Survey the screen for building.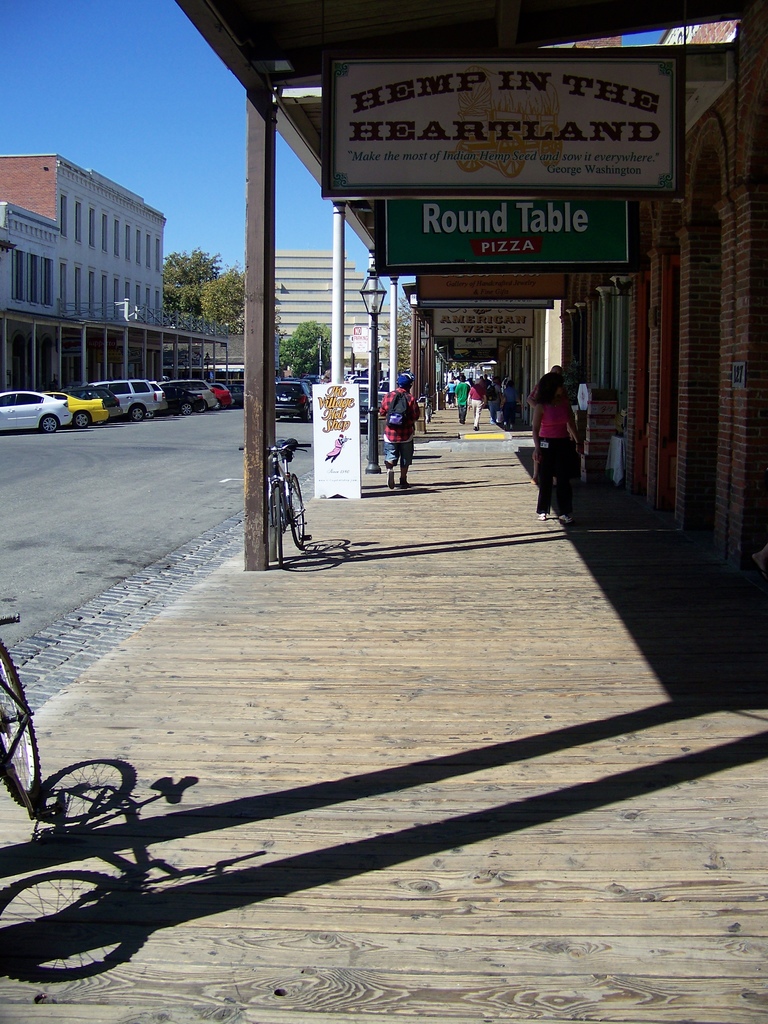
Survey found: [275, 246, 401, 371].
